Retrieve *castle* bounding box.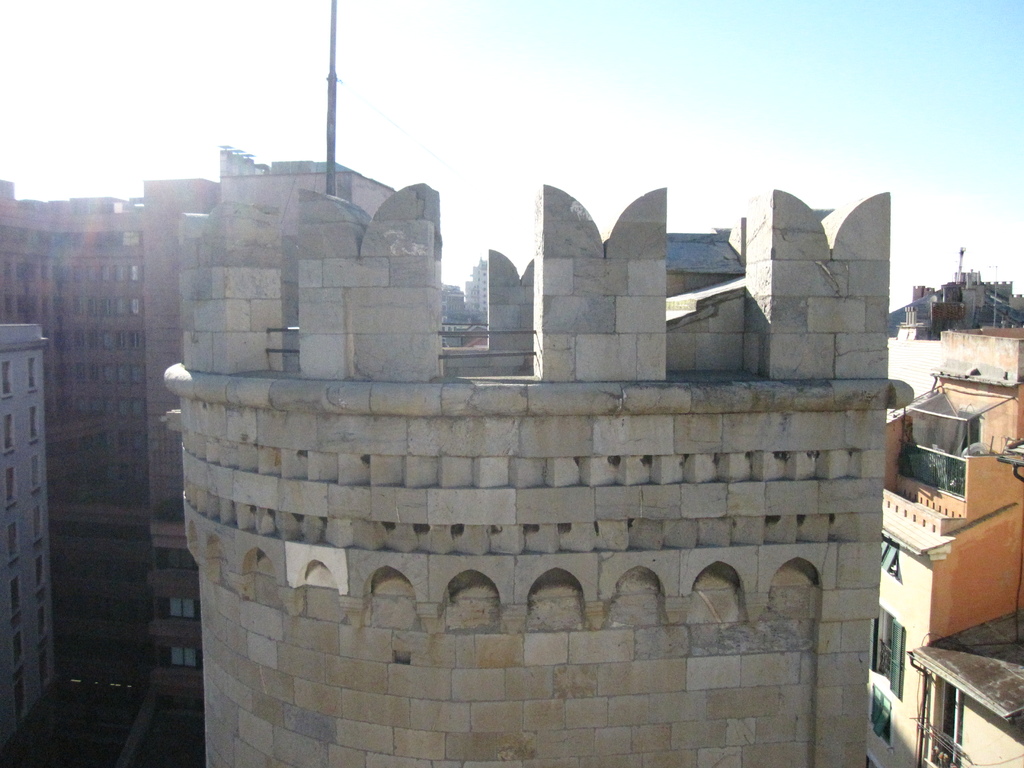
Bounding box: 135,132,927,507.
